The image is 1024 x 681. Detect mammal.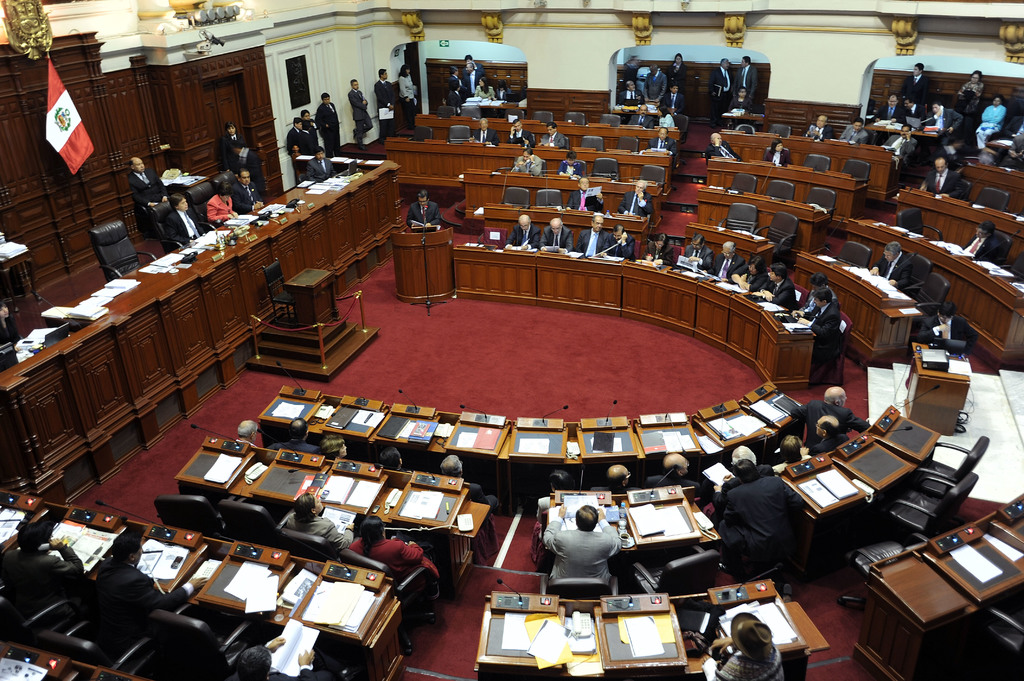
Detection: bbox(235, 141, 266, 200).
